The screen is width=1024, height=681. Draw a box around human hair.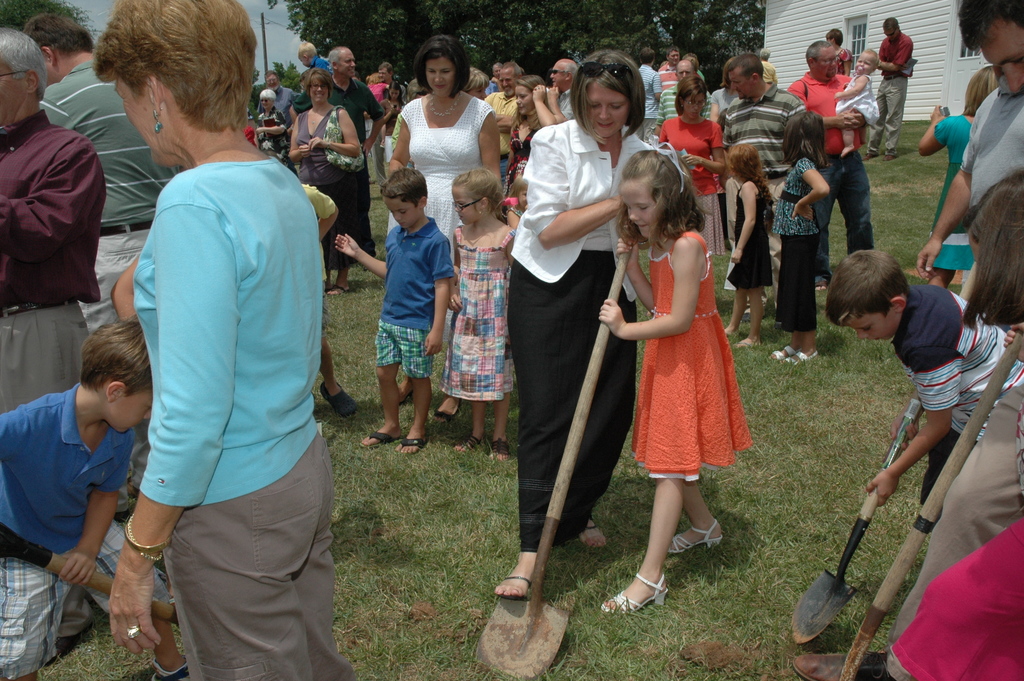
957,163,1023,332.
